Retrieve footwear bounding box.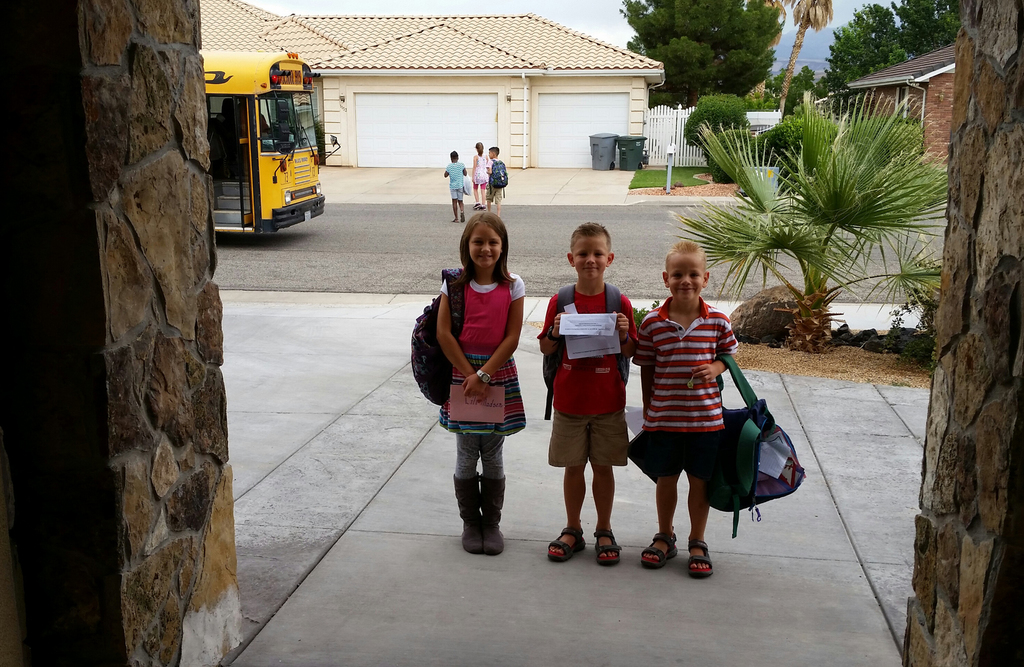
Bounding box: <bbox>456, 475, 488, 555</bbox>.
